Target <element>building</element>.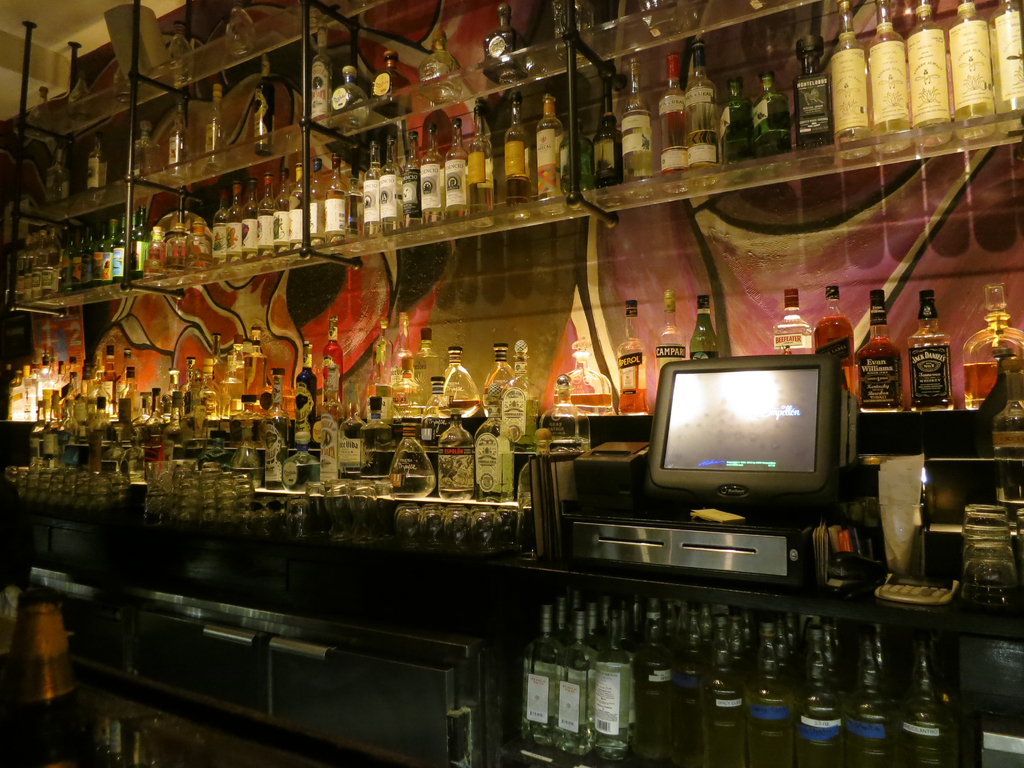
Target region: 0:1:1023:765.
